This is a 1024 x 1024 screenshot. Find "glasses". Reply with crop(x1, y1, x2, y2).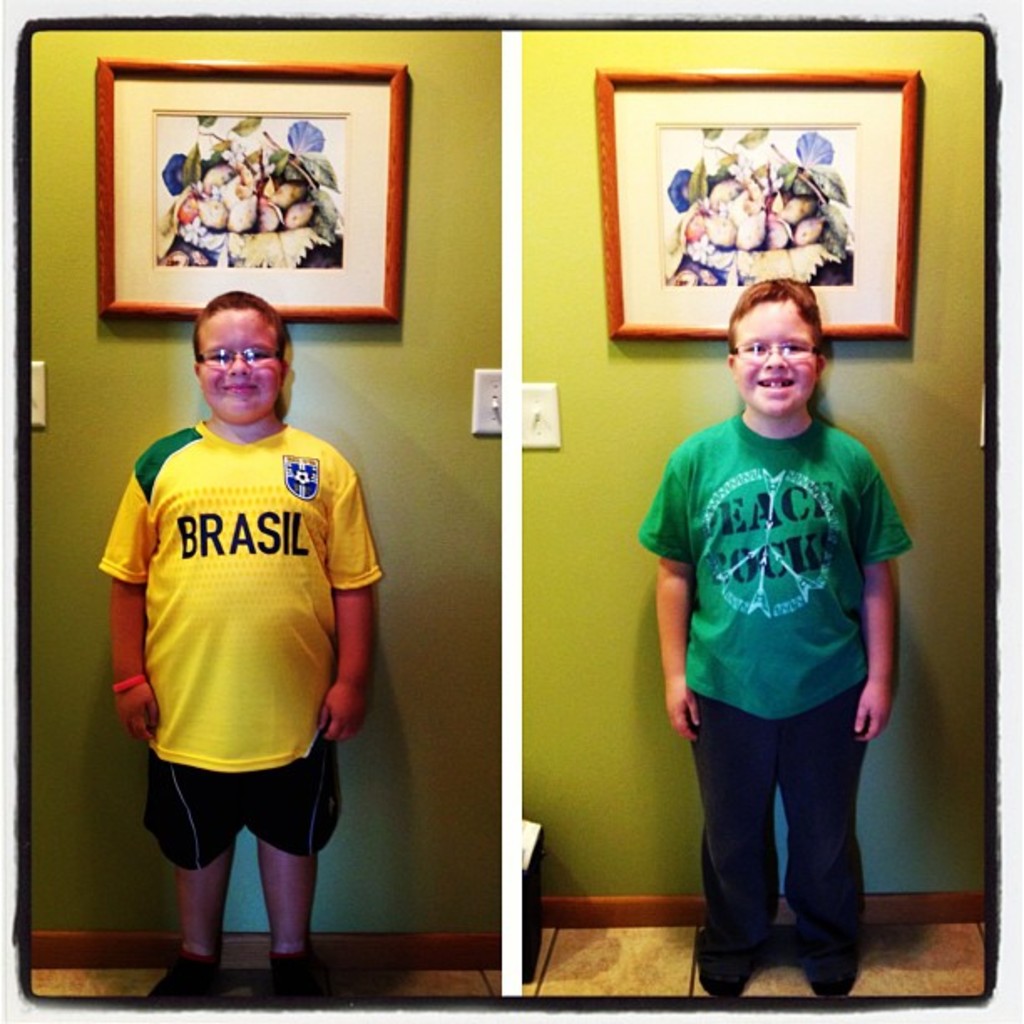
crop(191, 338, 271, 381).
